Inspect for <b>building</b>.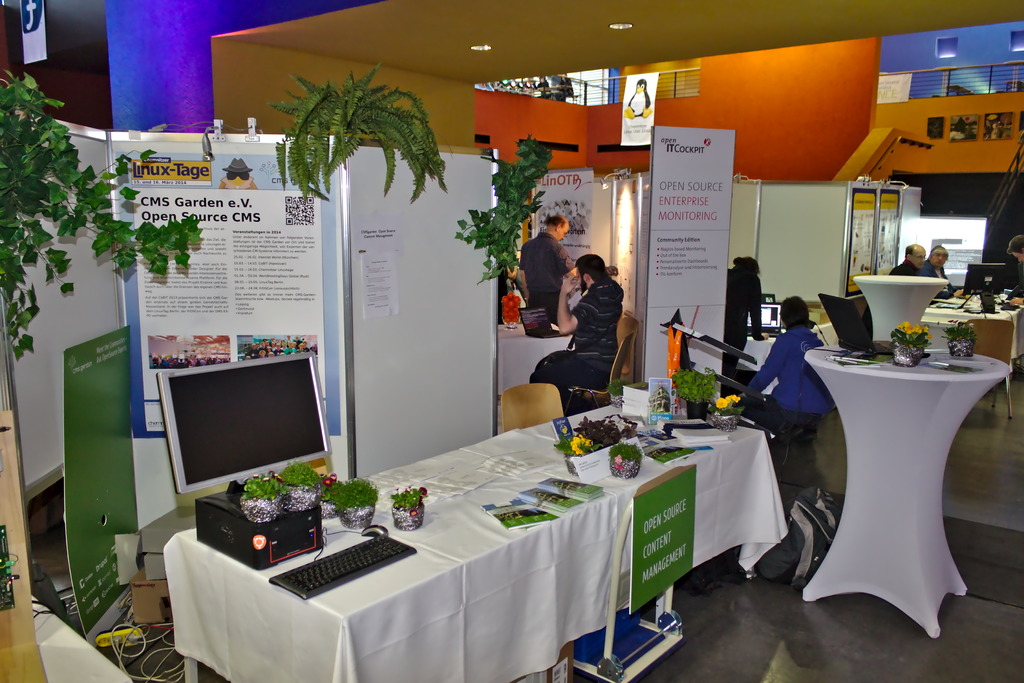
Inspection: 0 0 1023 682.
